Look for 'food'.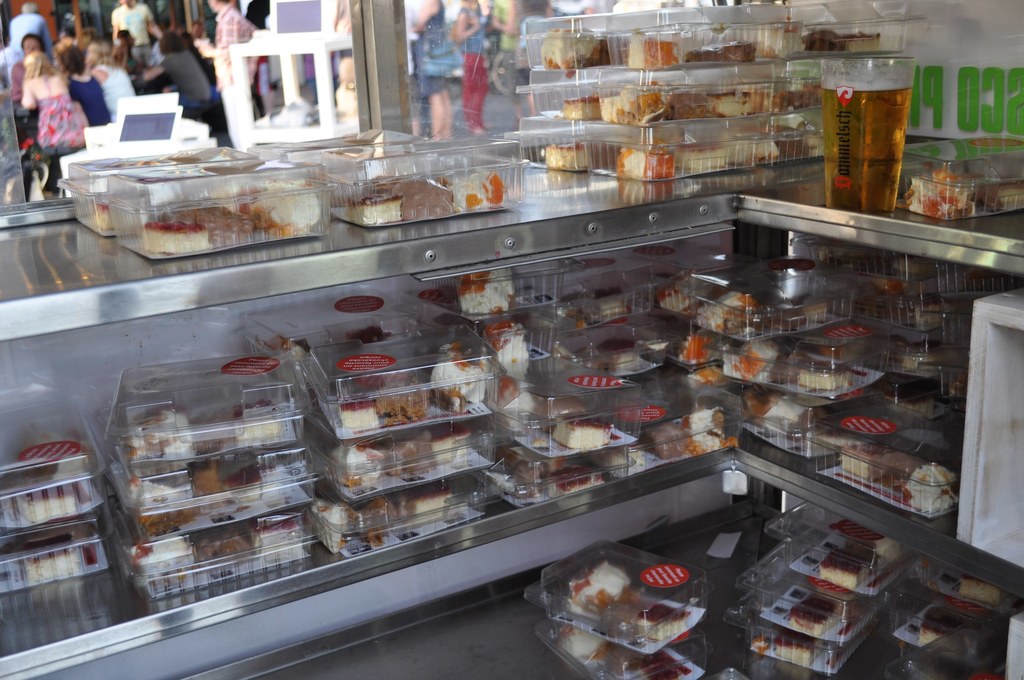
Found: detection(681, 406, 726, 449).
